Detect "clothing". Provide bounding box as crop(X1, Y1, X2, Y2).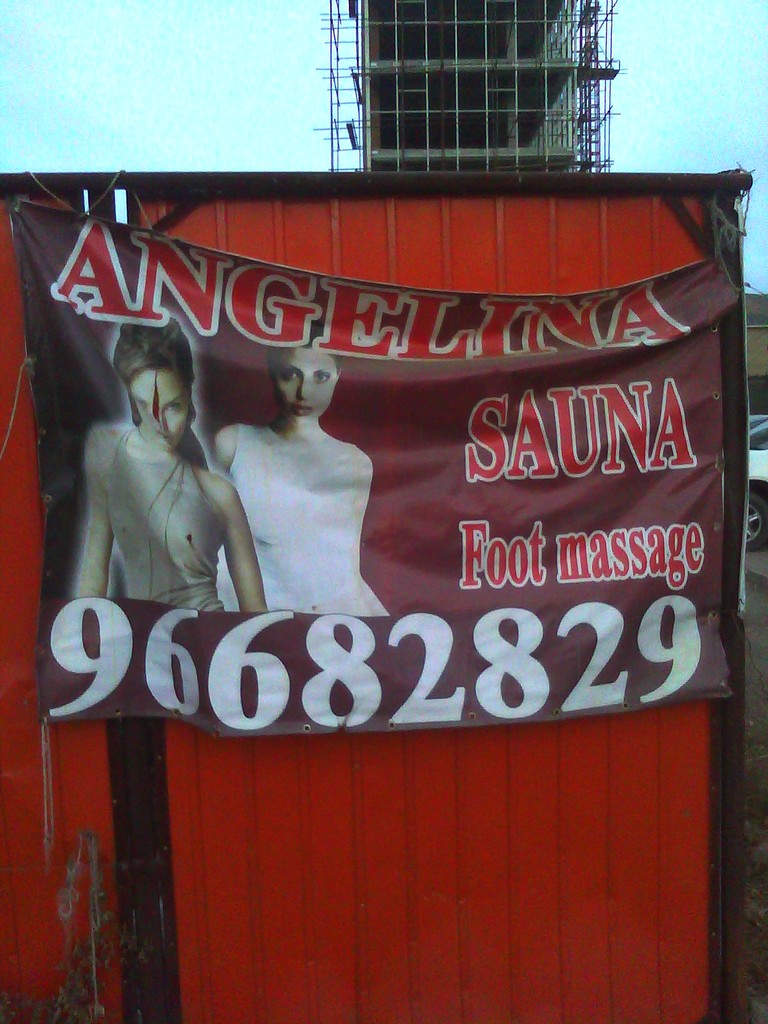
crop(214, 362, 381, 600).
